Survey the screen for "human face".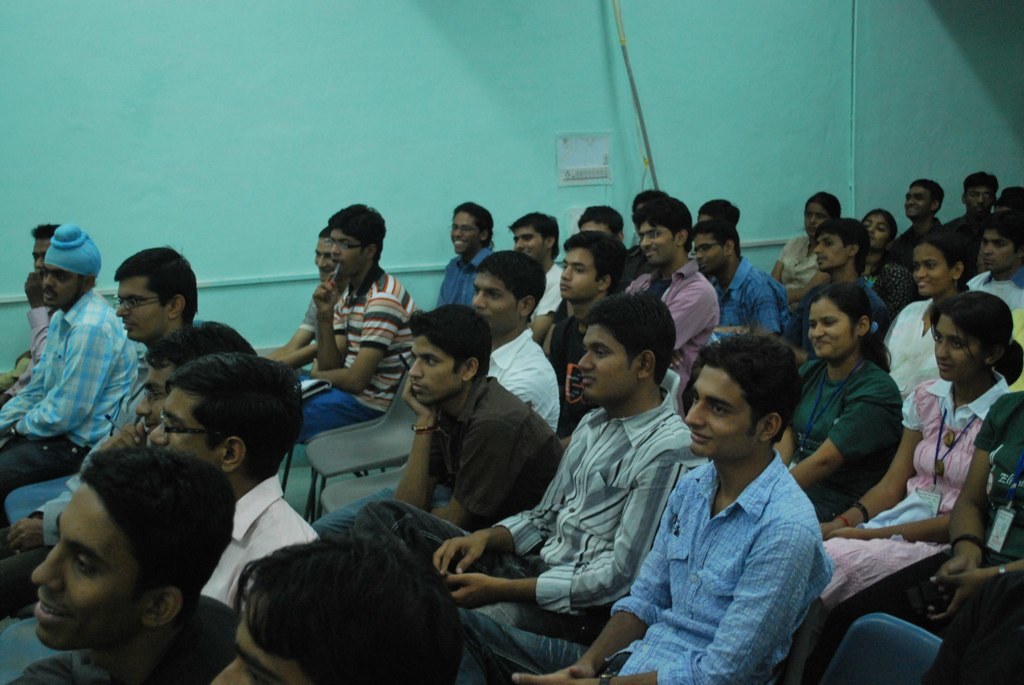
Survey found: detection(908, 248, 952, 293).
